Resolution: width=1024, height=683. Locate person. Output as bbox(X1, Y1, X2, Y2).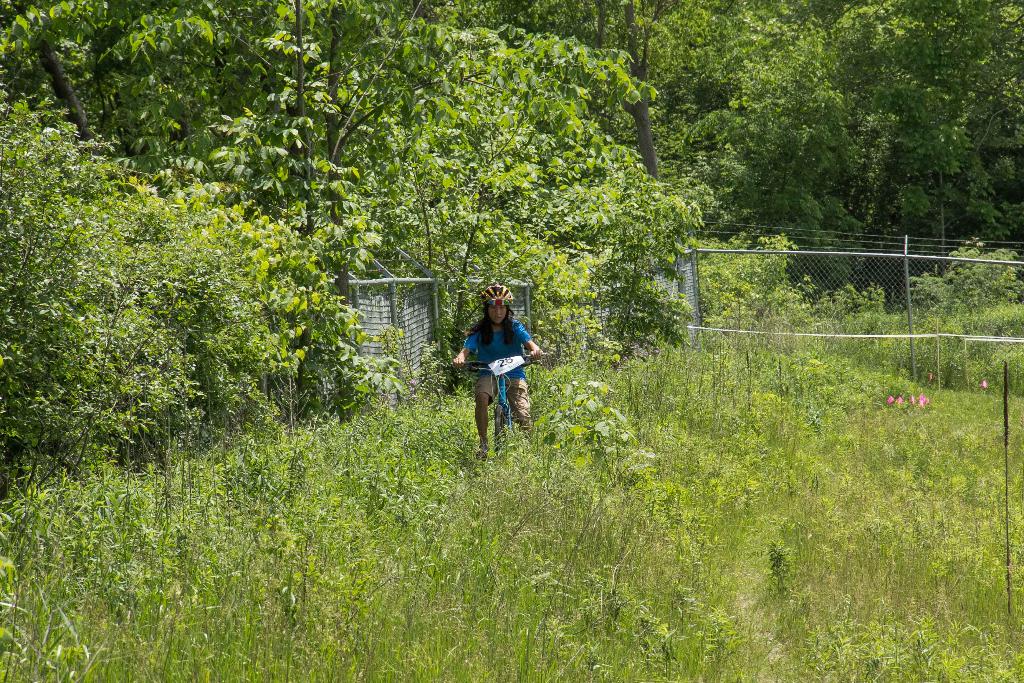
bbox(463, 286, 537, 452).
